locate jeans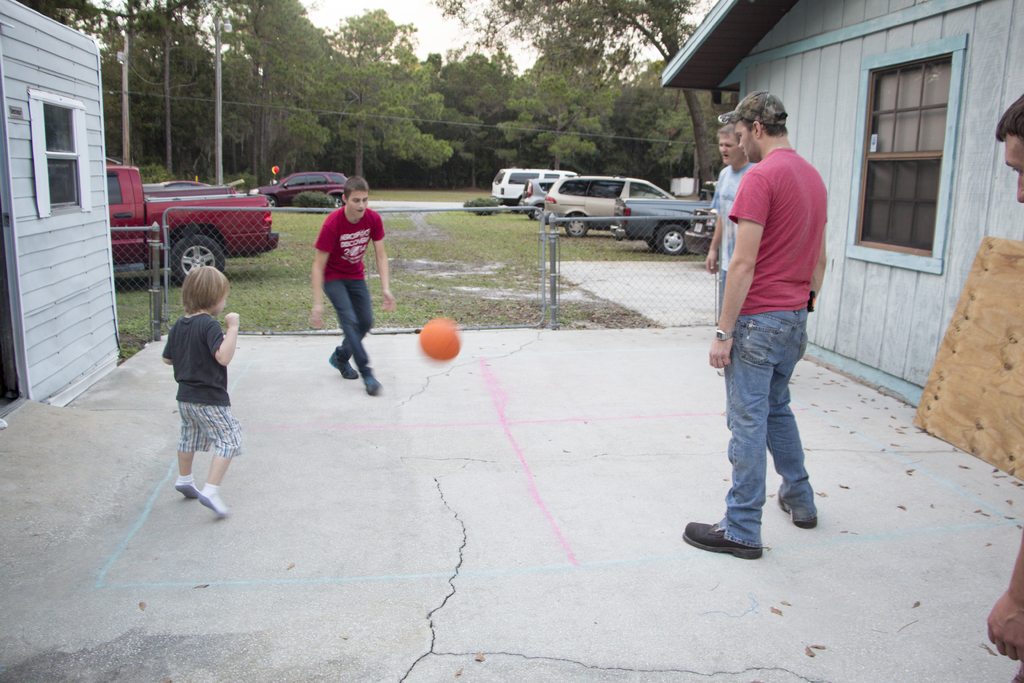
703, 298, 822, 574
